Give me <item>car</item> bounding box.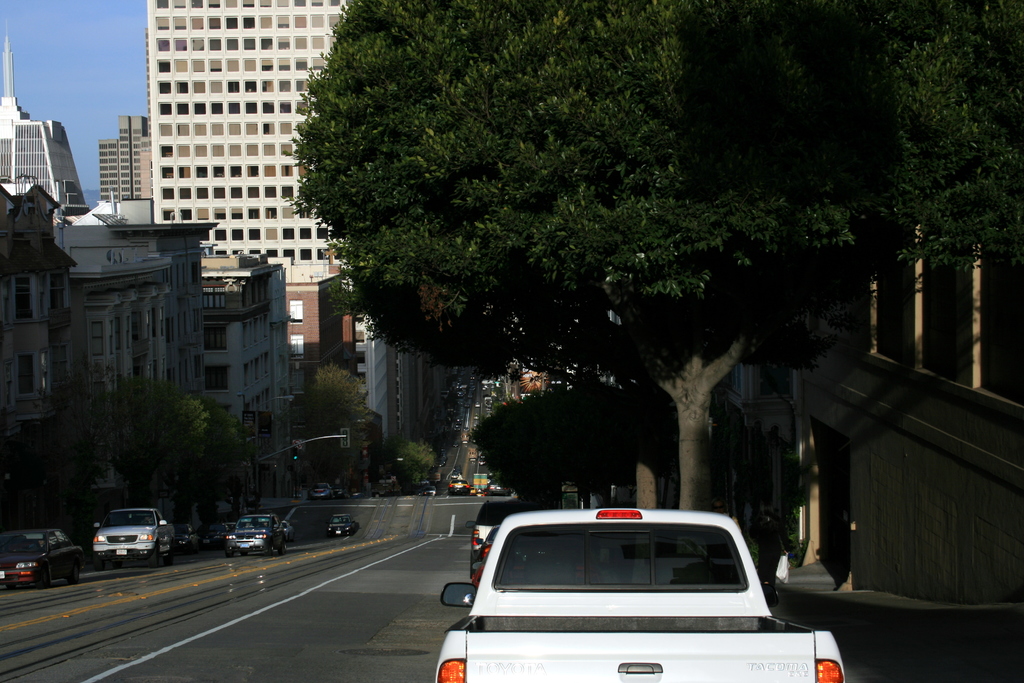
<region>4, 527, 81, 591</region>.
